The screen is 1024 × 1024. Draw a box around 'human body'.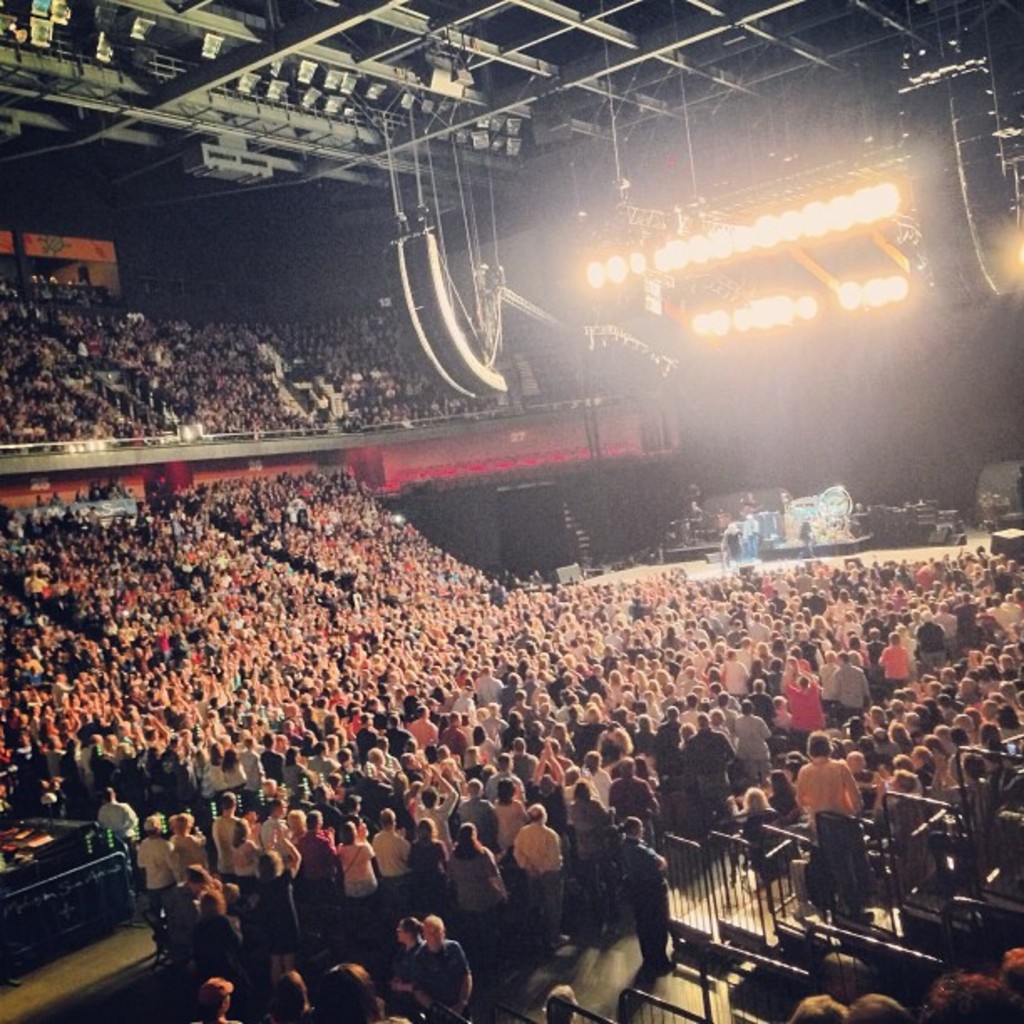
box(308, 957, 387, 1022).
